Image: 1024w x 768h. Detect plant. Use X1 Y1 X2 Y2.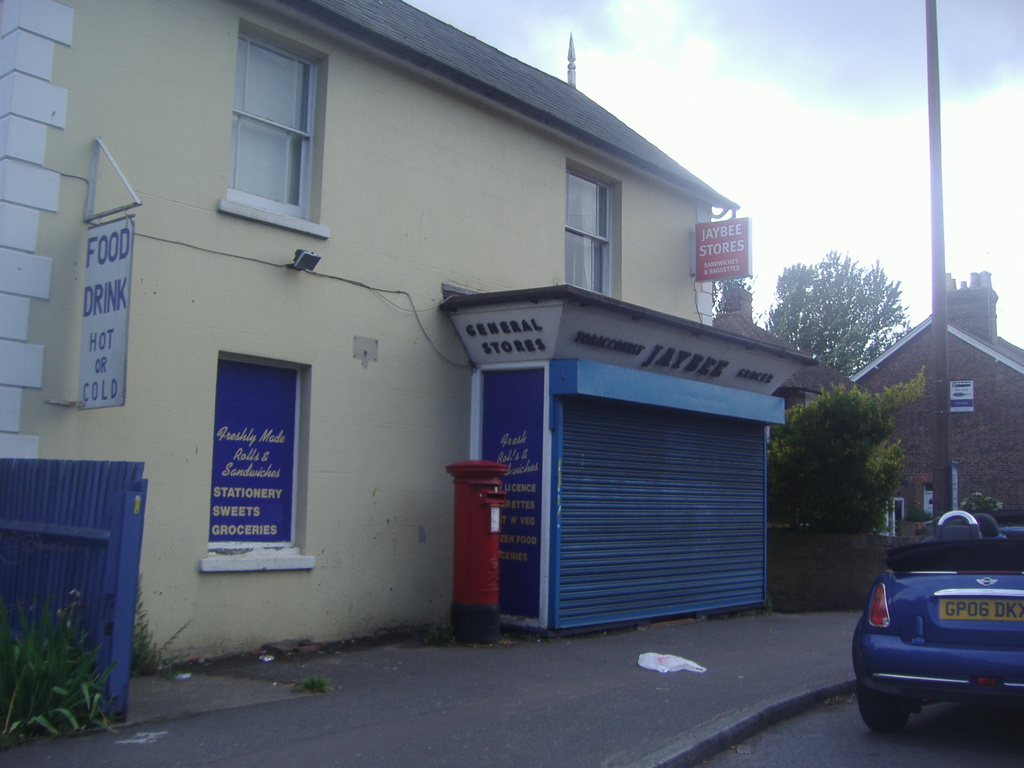
46 621 127 730.
